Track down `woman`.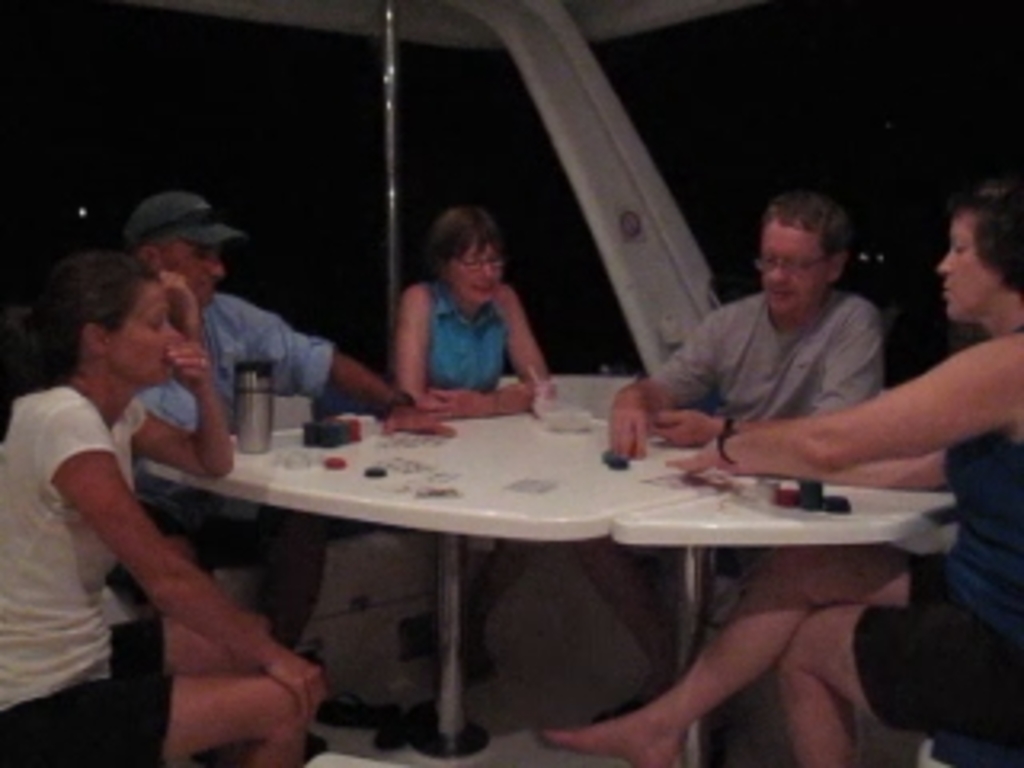
Tracked to crop(534, 182, 1021, 765).
